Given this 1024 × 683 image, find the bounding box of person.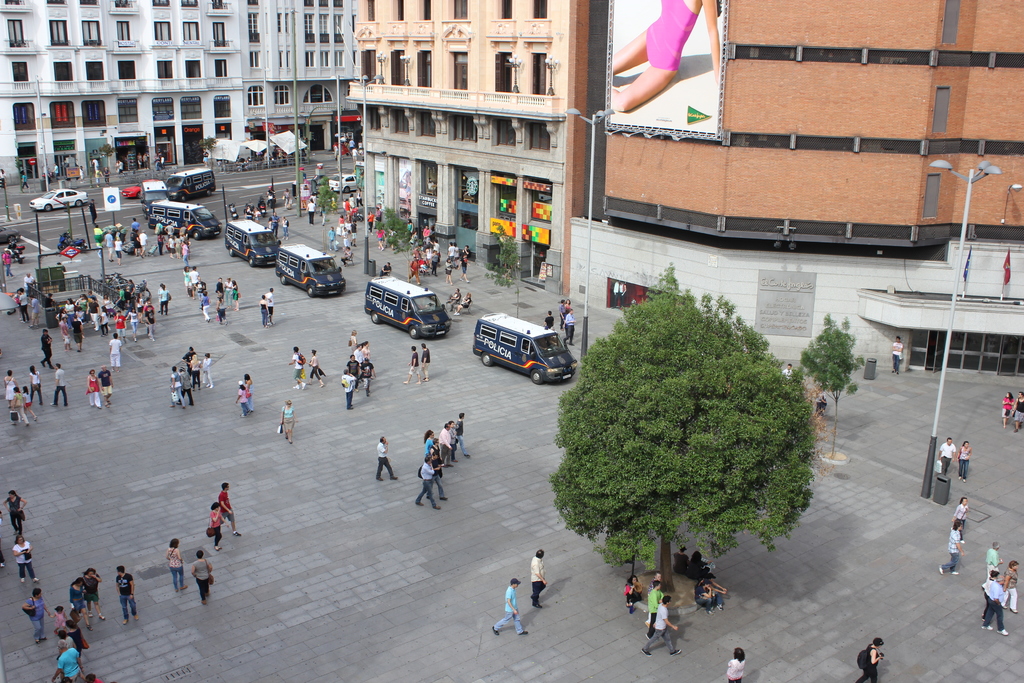
<region>401, 347, 419, 386</region>.
